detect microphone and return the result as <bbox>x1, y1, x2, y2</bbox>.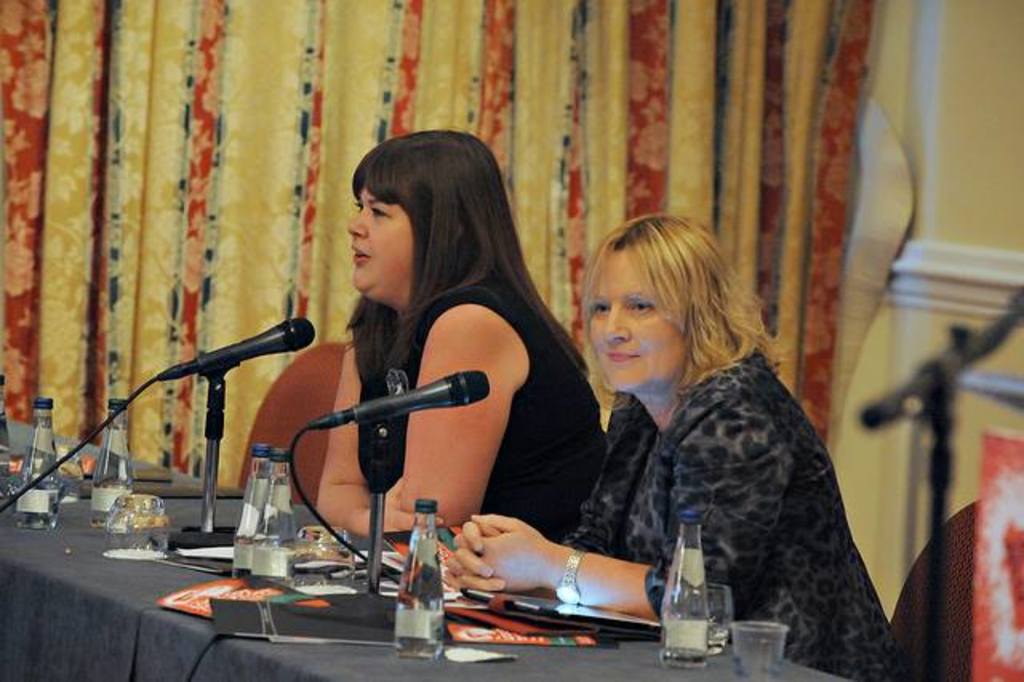
<bbox>117, 311, 331, 429</bbox>.
